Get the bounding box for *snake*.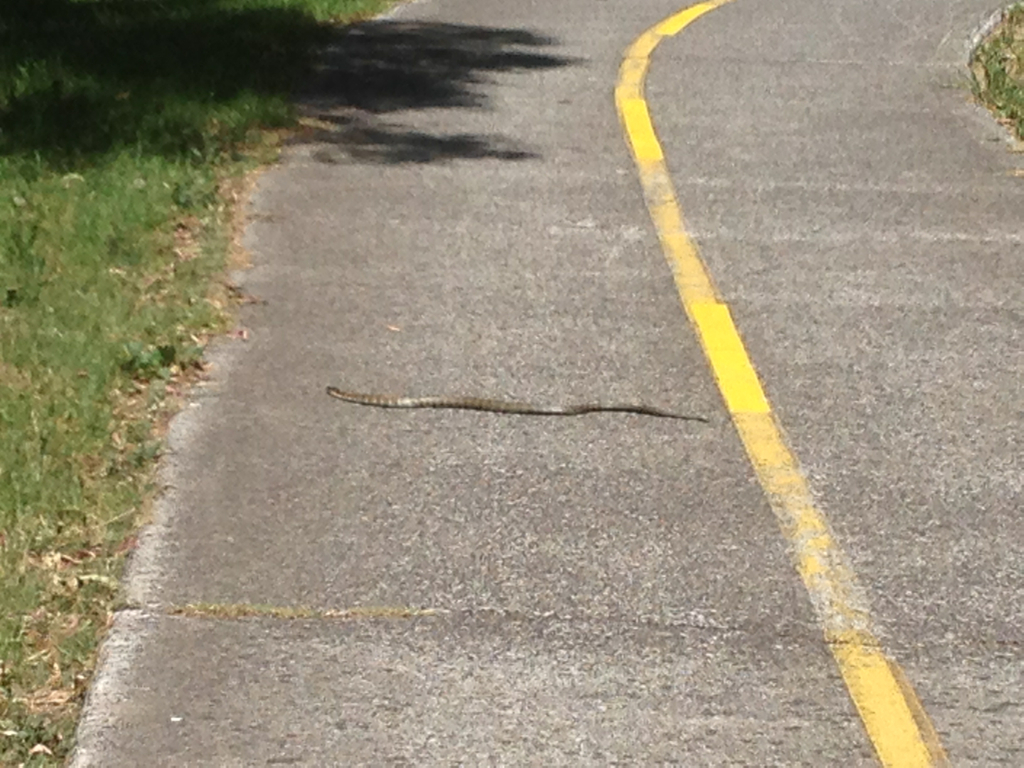
326:382:711:424.
